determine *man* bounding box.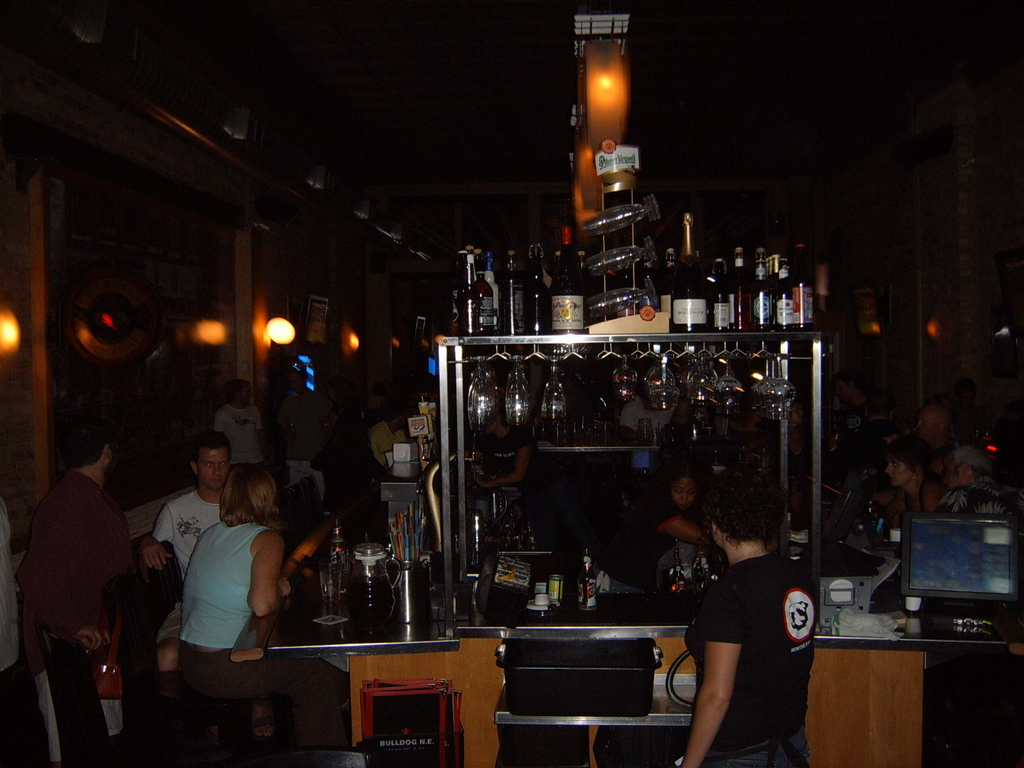
Determined: x1=140, y1=434, x2=232, y2=672.
